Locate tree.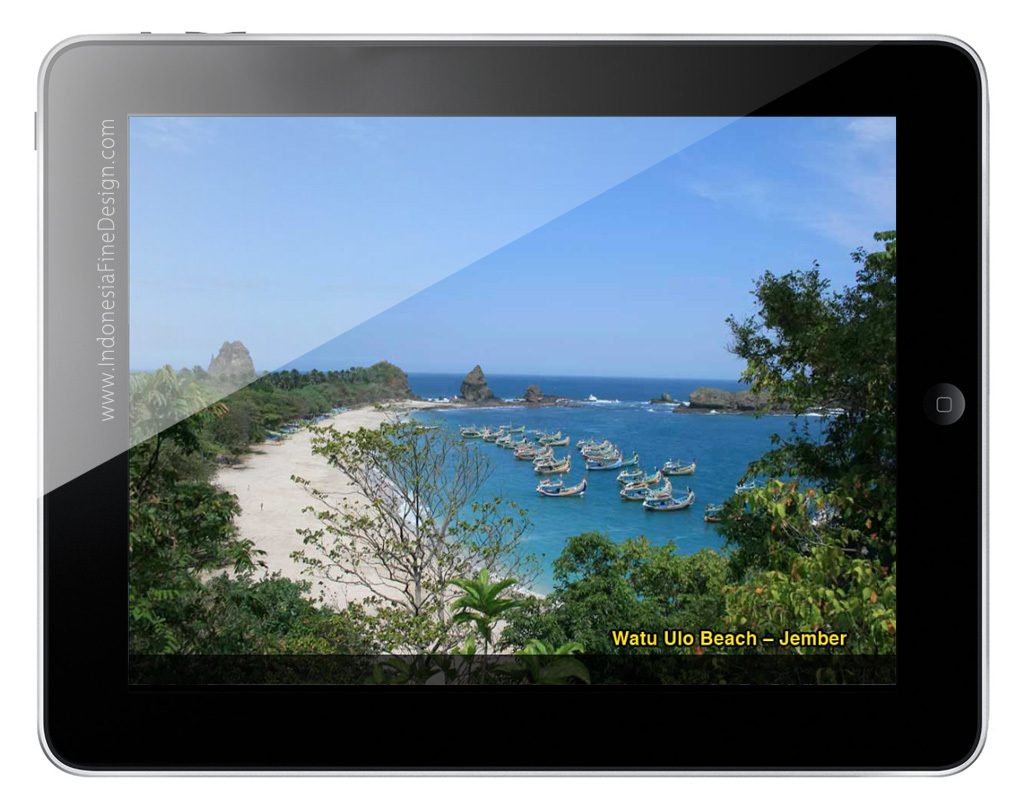
Bounding box: 123, 355, 384, 655.
